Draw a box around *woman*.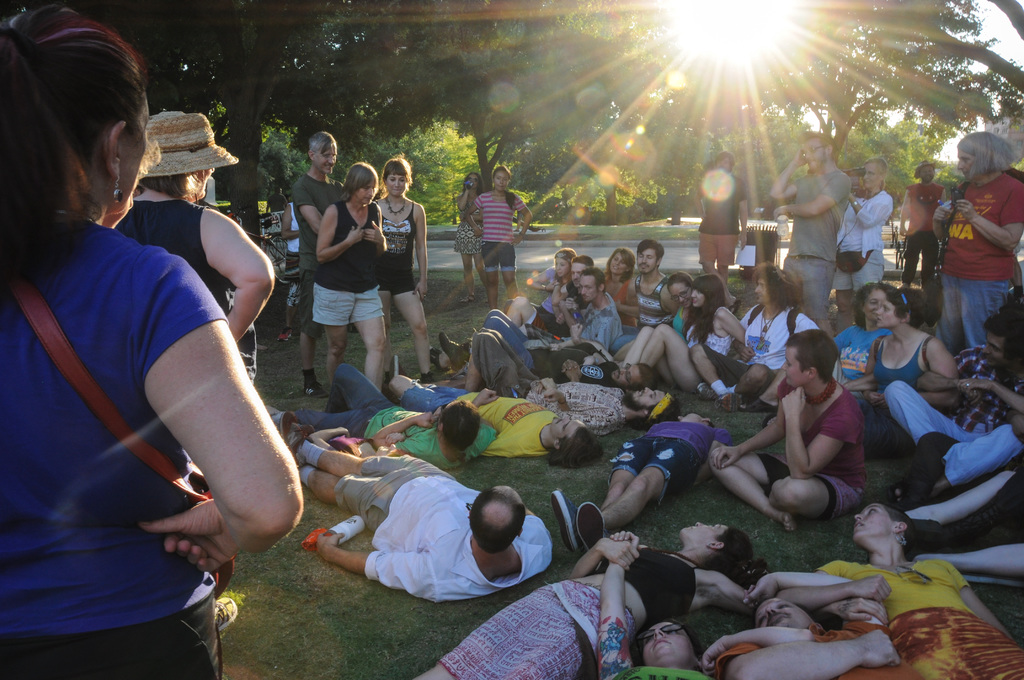
bbox=[932, 129, 1023, 354].
